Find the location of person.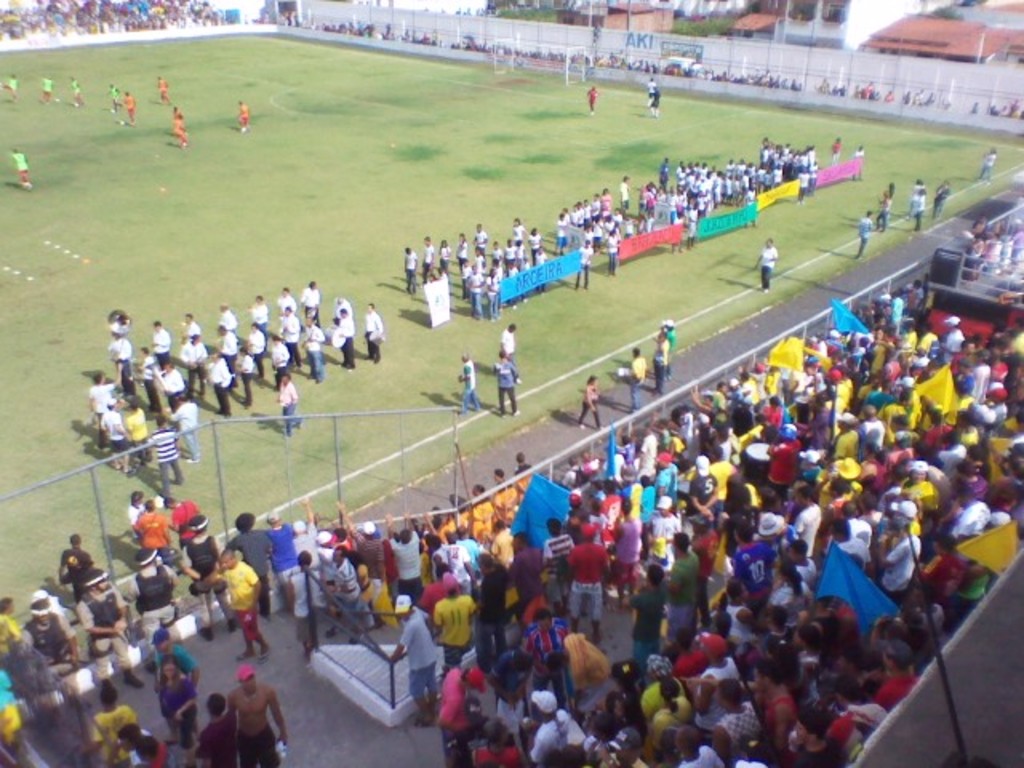
Location: select_region(330, 531, 382, 630).
